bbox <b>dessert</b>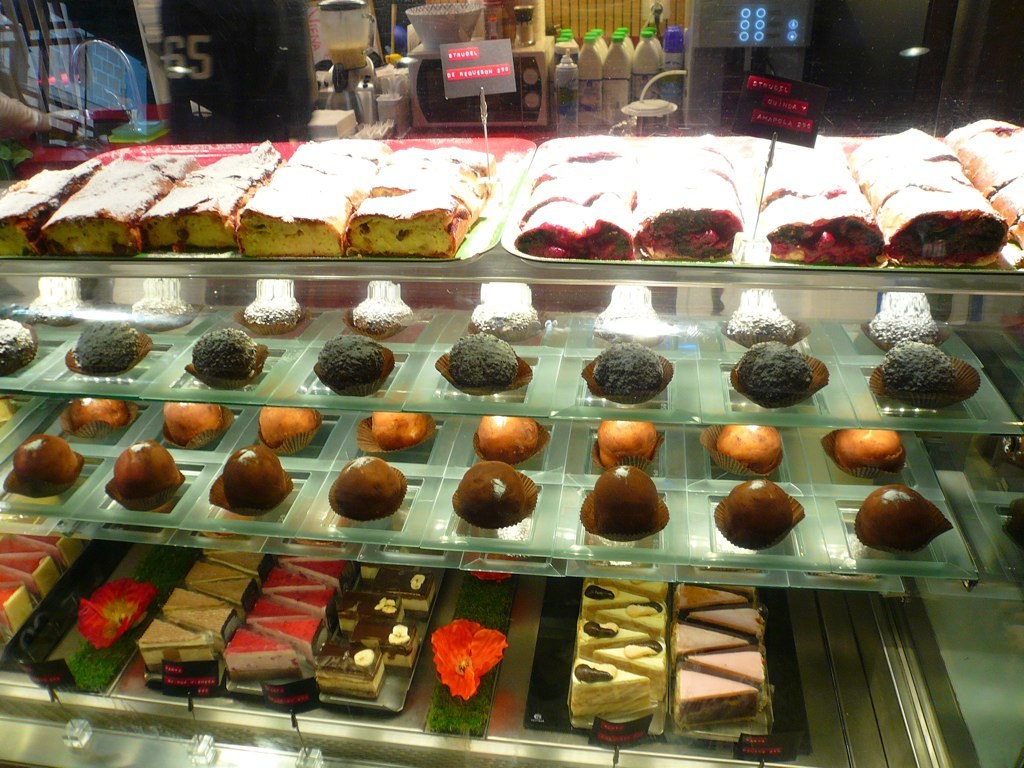
region(732, 335, 805, 416)
